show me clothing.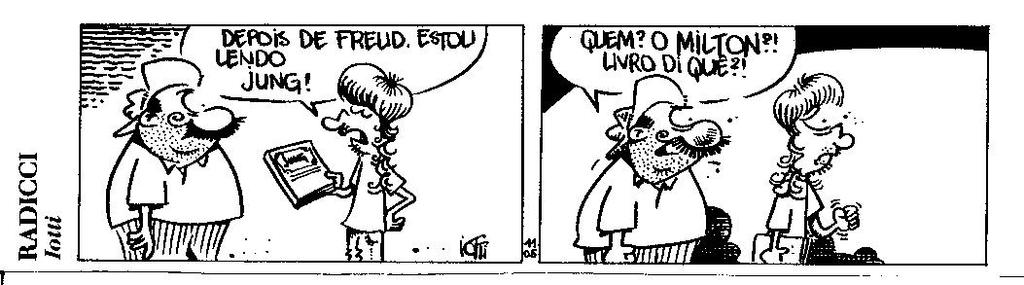
clothing is here: BBox(342, 151, 406, 267).
